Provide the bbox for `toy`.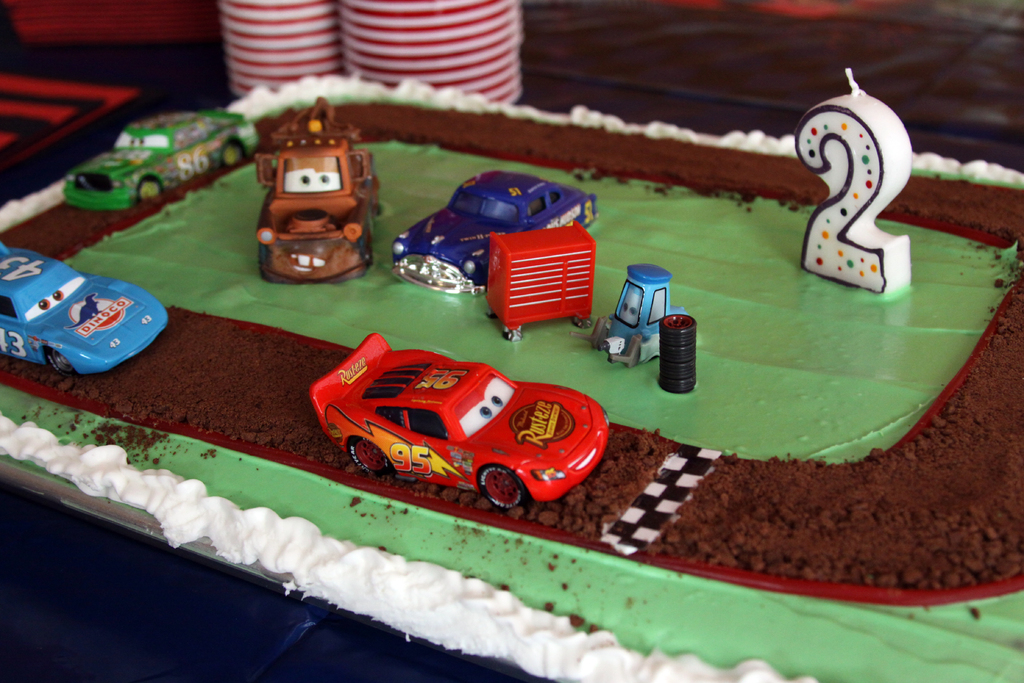
(390,168,595,295).
